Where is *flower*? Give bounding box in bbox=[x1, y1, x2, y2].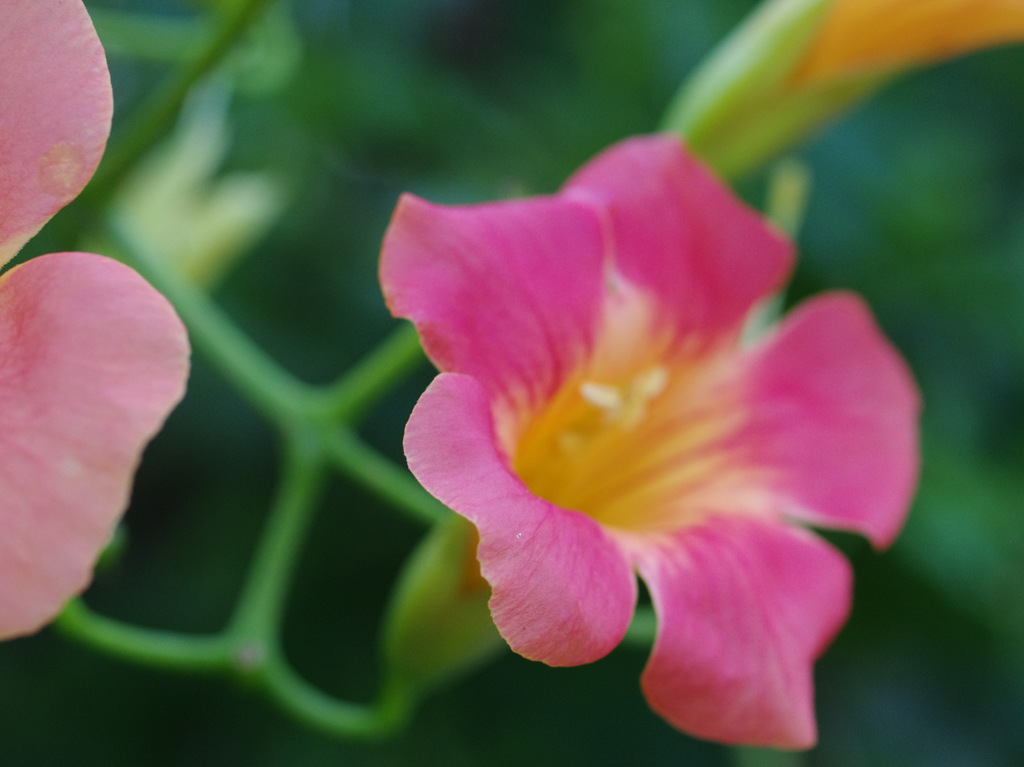
bbox=[377, 131, 879, 738].
